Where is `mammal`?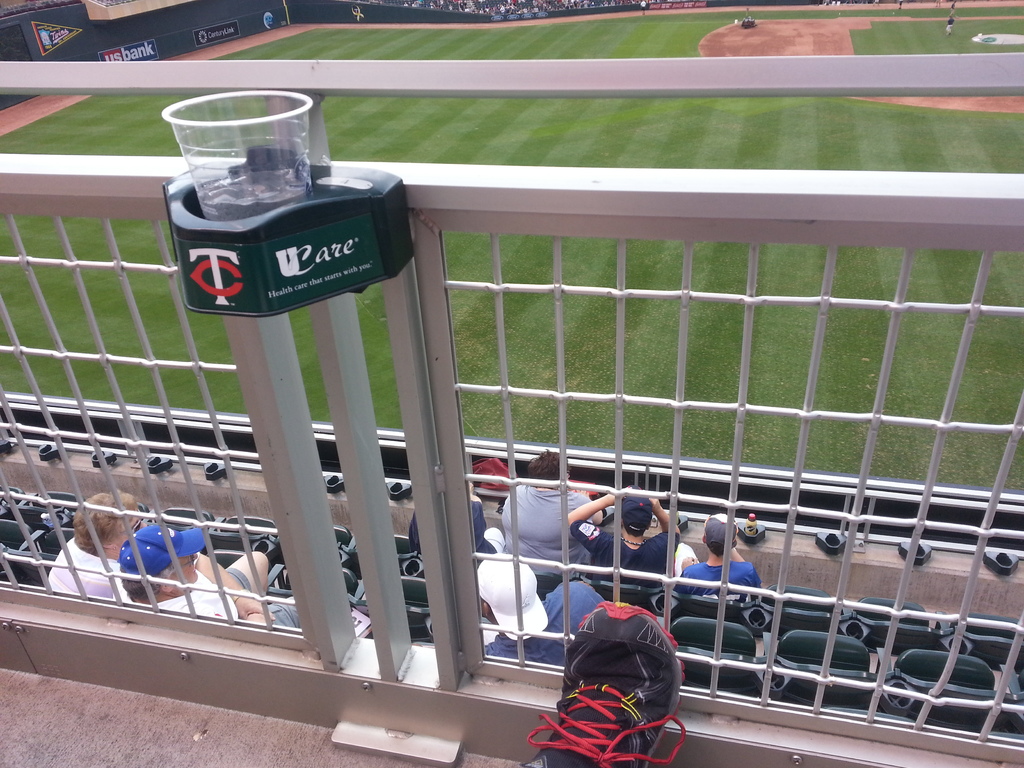
936, 0, 941, 6.
